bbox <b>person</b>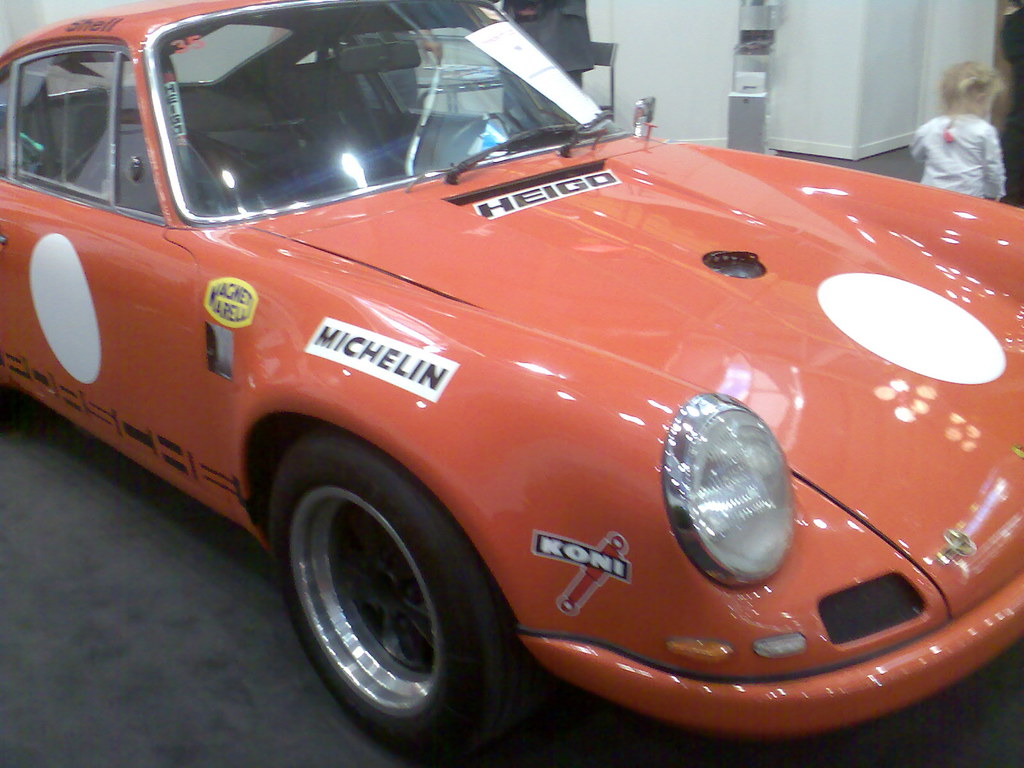
<region>909, 63, 1005, 203</region>
